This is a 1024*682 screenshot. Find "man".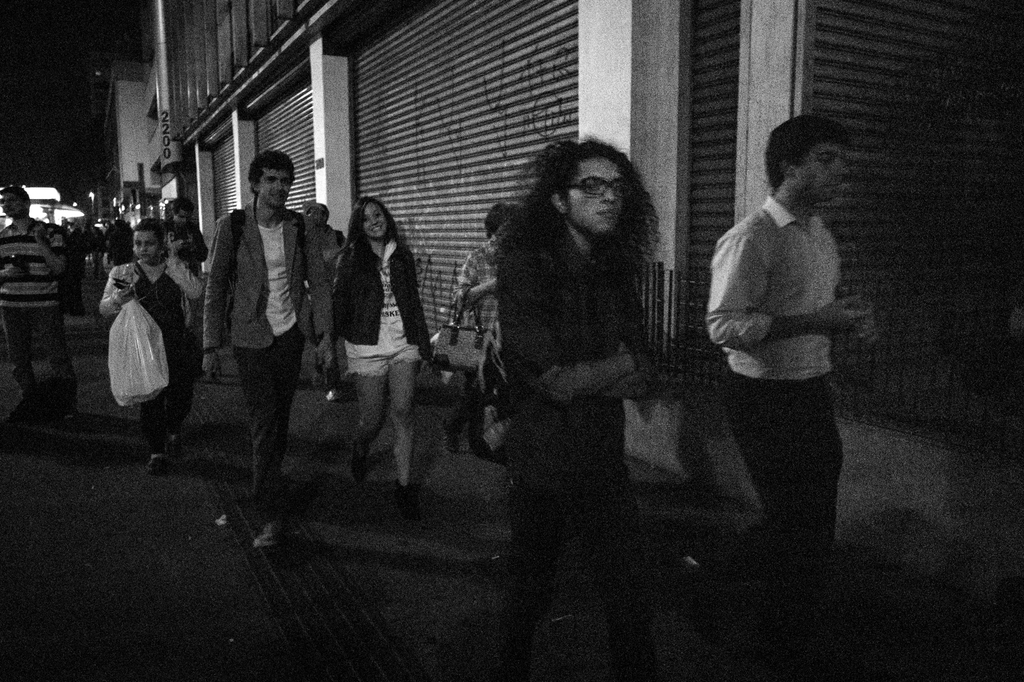
Bounding box: pyautogui.locateOnScreen(300, 188, 345, 325).
